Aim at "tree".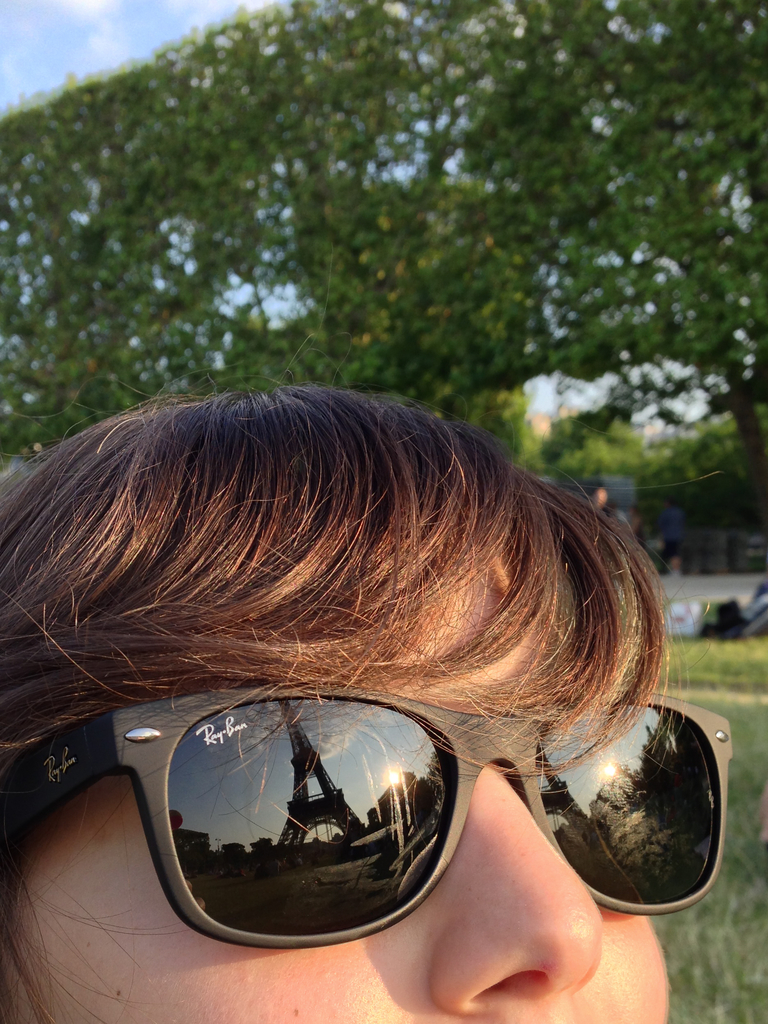
Aimed at 532, 380, 667, 494.
